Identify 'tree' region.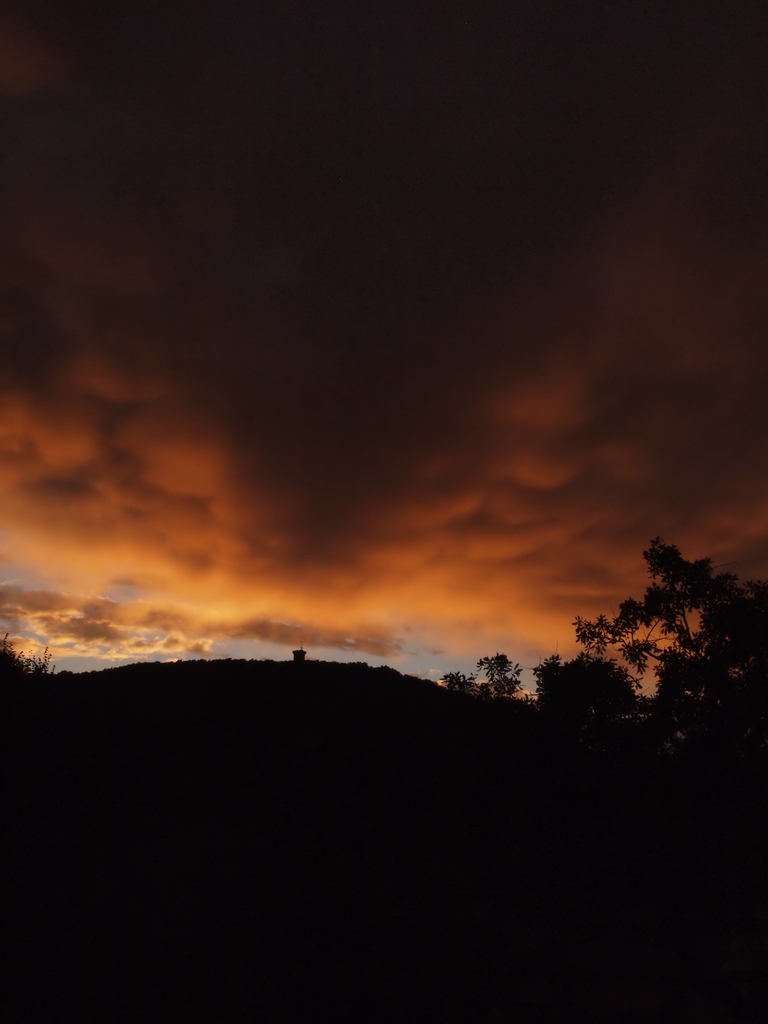
Region: (0,632,54,679).
